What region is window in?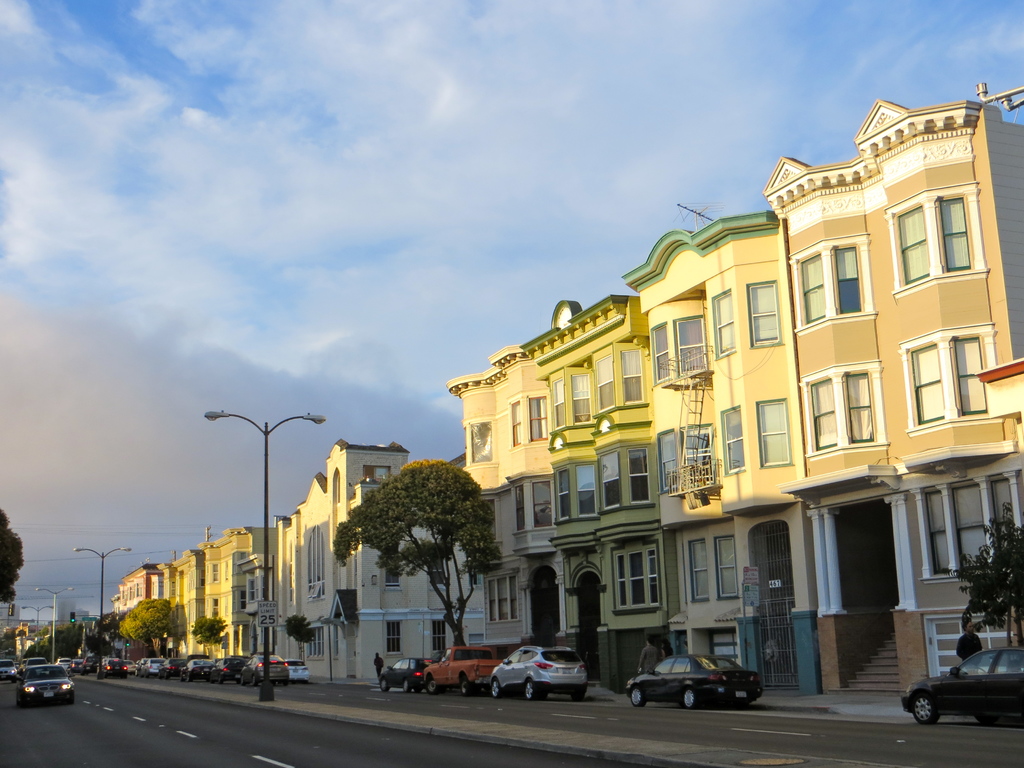
(626, 447, 647, 502).
